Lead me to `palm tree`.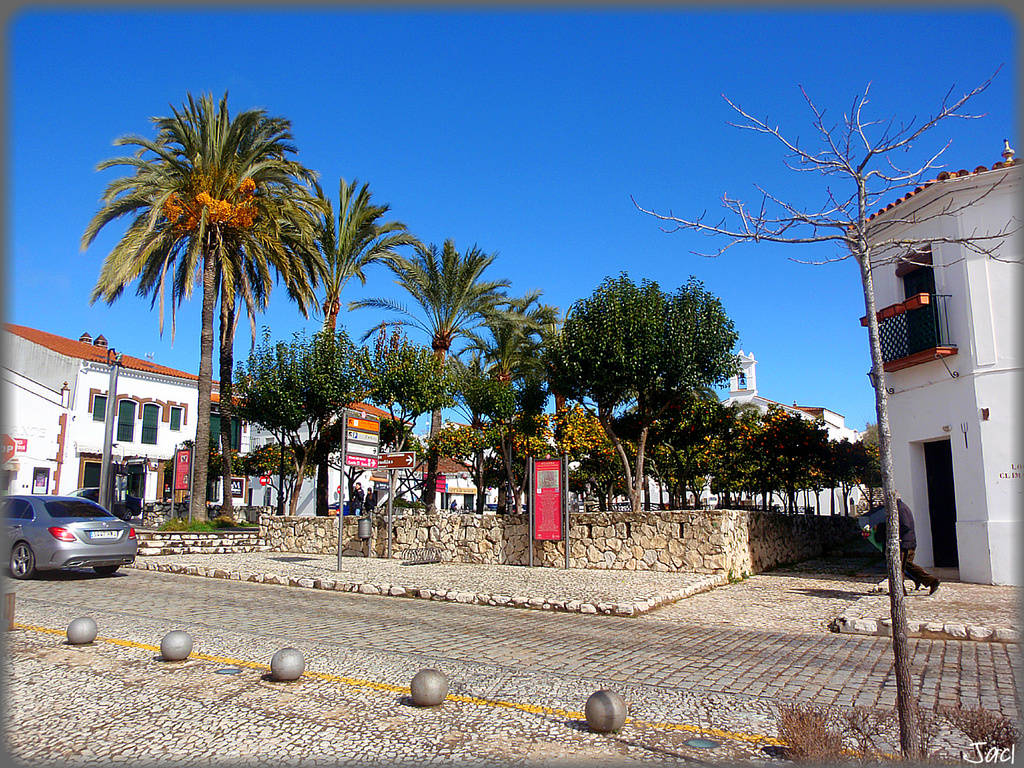
Lead to 467, 298, 566, 490.
